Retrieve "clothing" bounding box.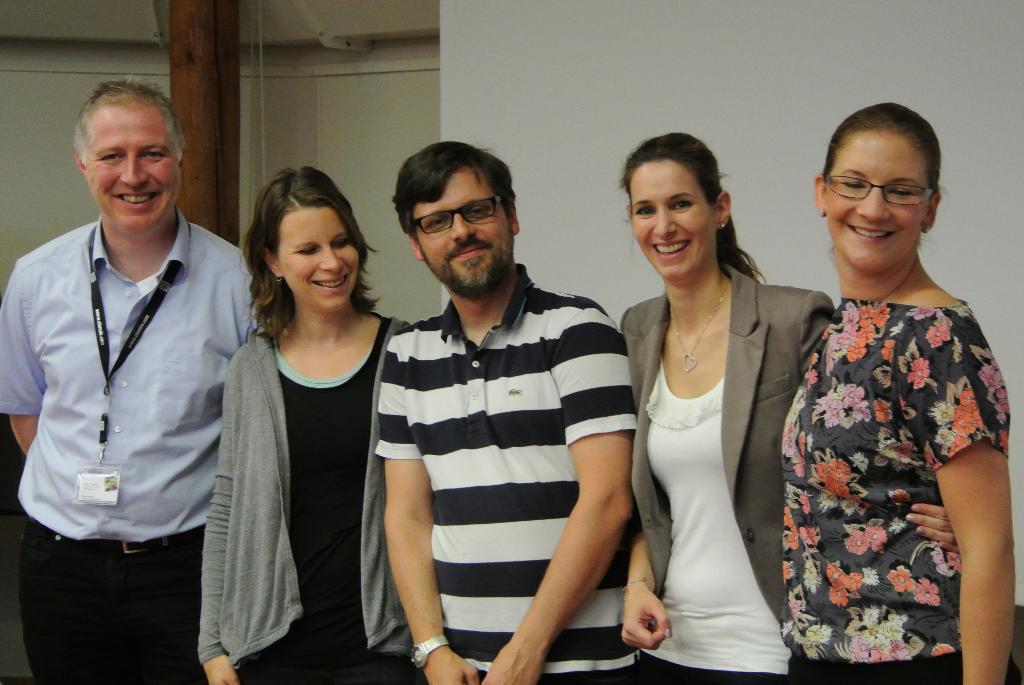
Bounding box: [373, 264, 645, 684].
